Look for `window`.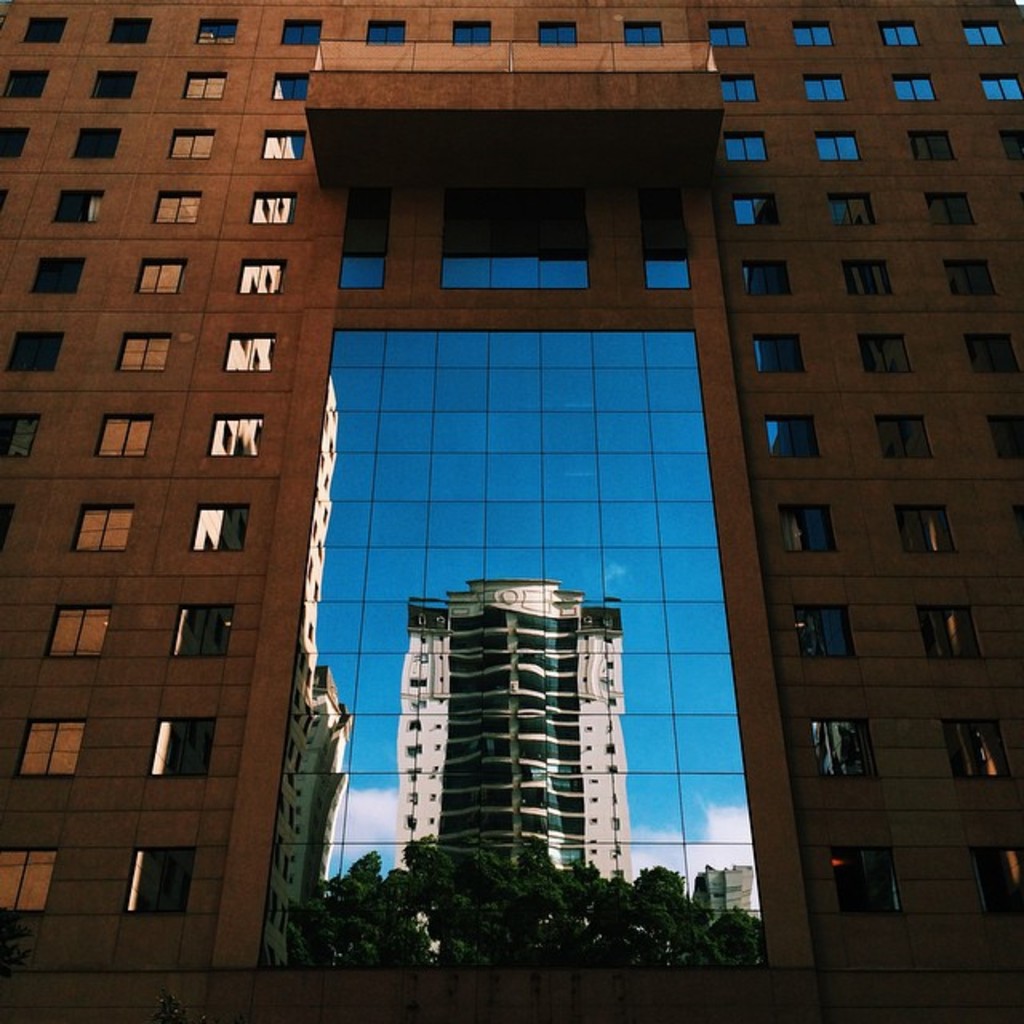
Found: box=[618, 18, 666, 43].
